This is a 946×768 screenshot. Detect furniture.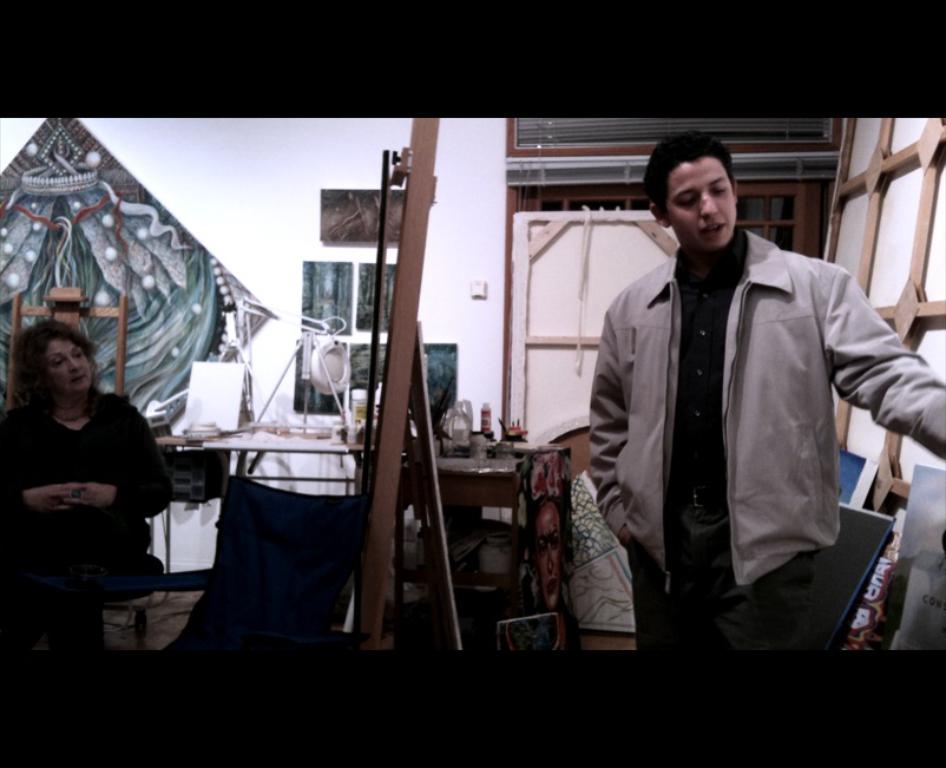
438:468:527:612.
